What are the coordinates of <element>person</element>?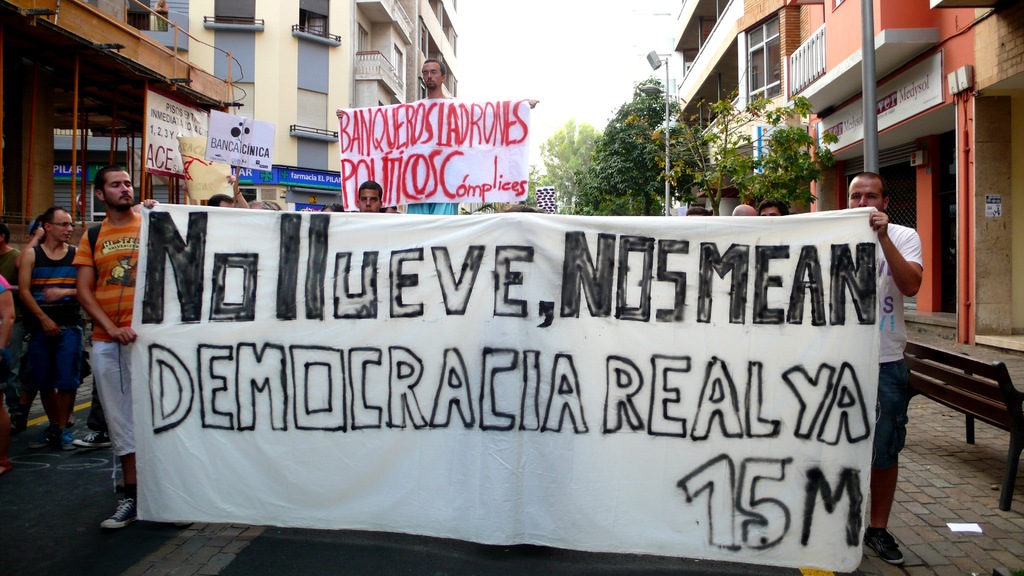
pyautogui.locateOnScreen(73, 161, 157, 533).
